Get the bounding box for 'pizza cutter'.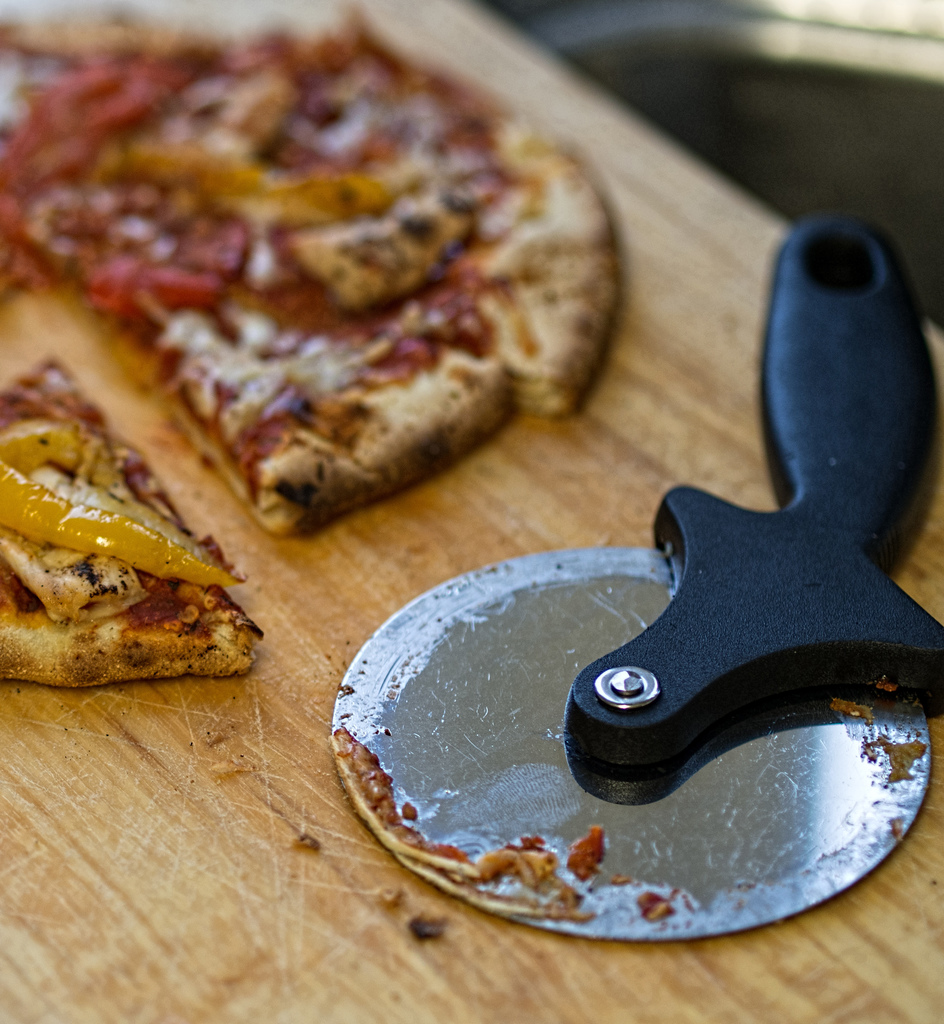
331 210 943 947.
